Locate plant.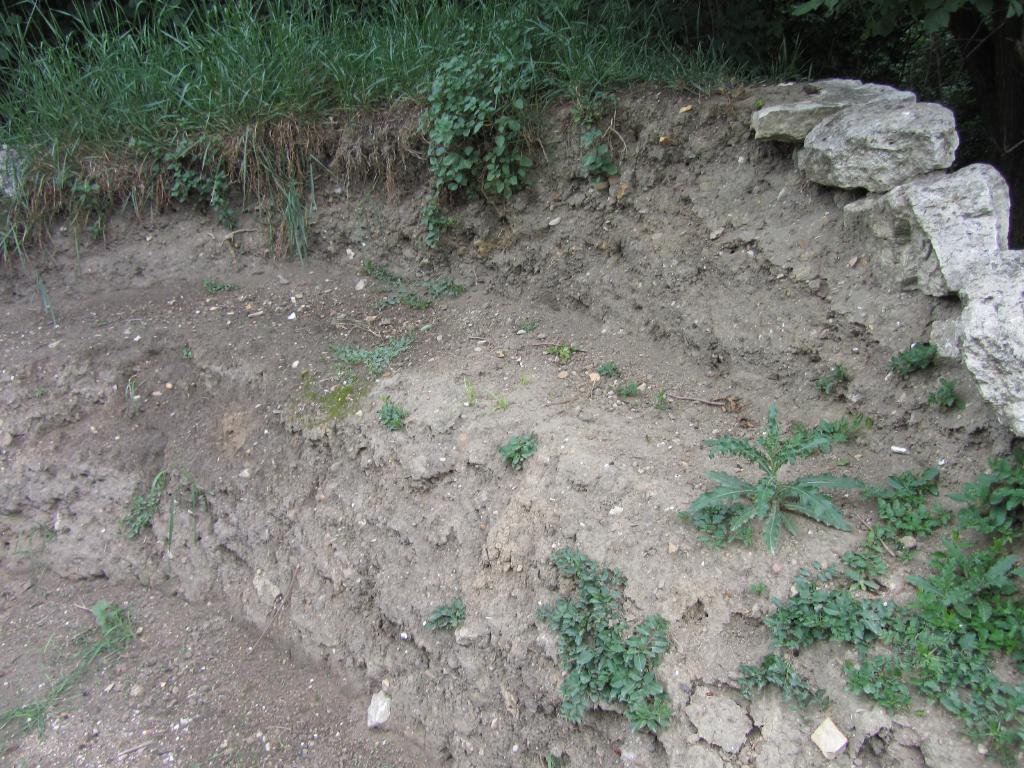
Bounding box: pyautogui.locateOnScreen(749, 580, 767, 597).
